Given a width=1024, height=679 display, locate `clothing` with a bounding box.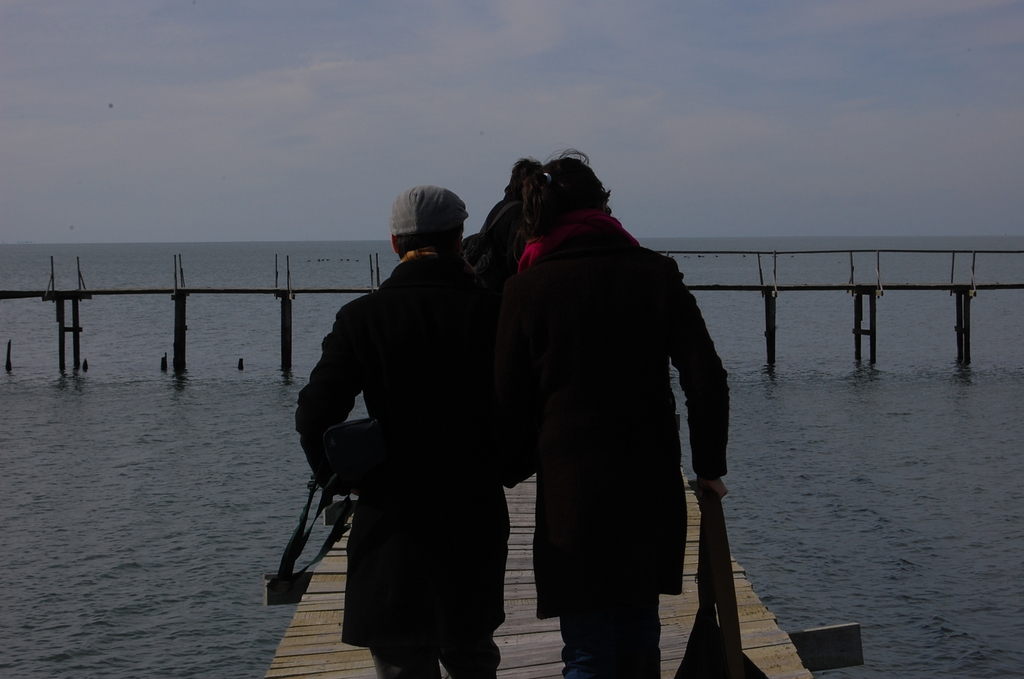
Located: [481, 152, 746, 648].
